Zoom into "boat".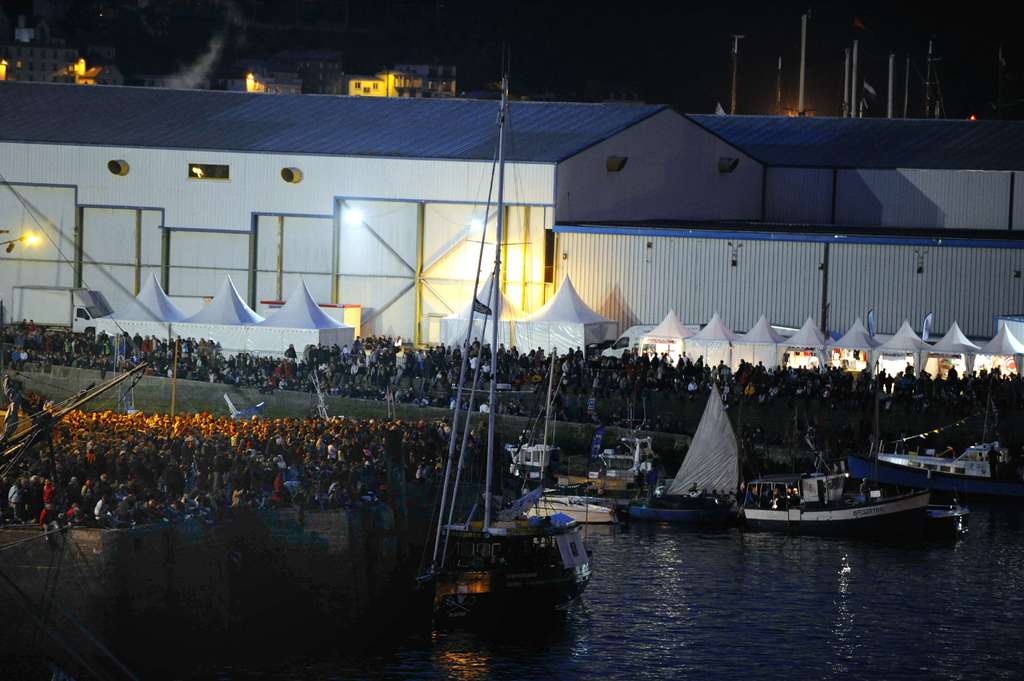
Zoom target: 522:489:625:522.
